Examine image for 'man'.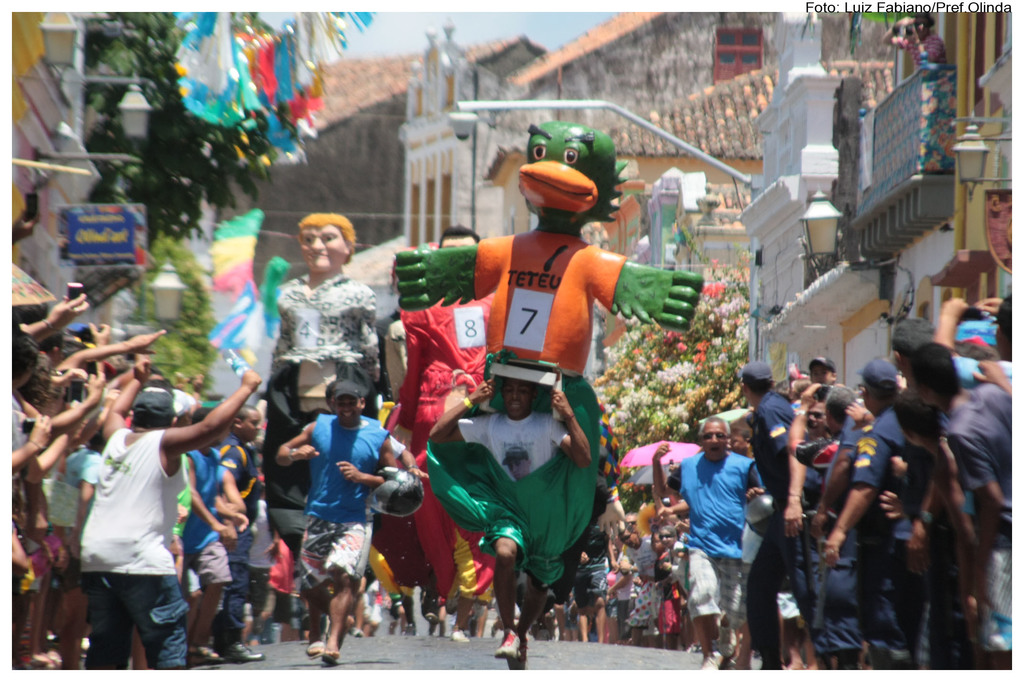
Examination result: {"left": 886, "top": 311, "right": 934, "bottom": 380}.
